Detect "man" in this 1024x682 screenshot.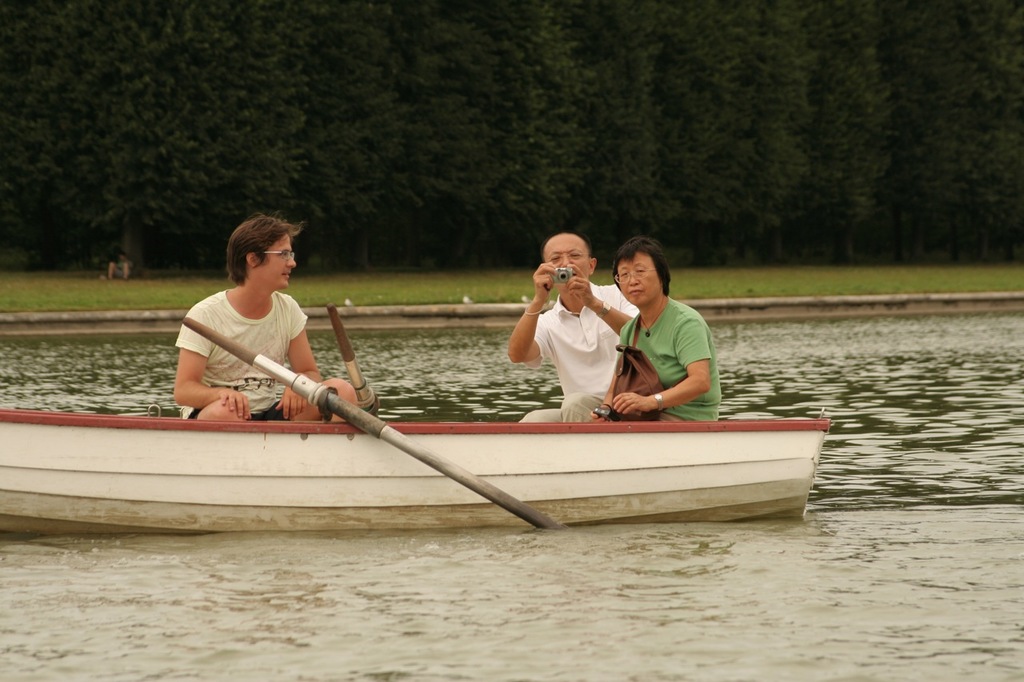
Detection: x1=174, y1=213, x2=356, y2=424.
